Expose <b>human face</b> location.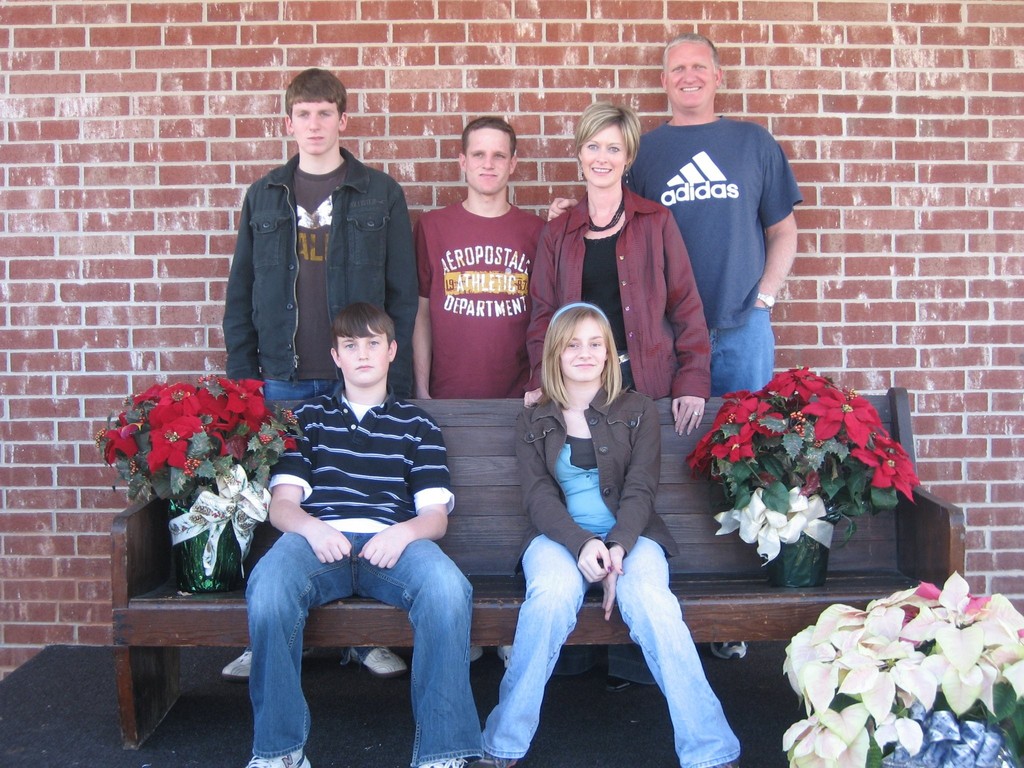
Exposed at 336/323/389/386.
